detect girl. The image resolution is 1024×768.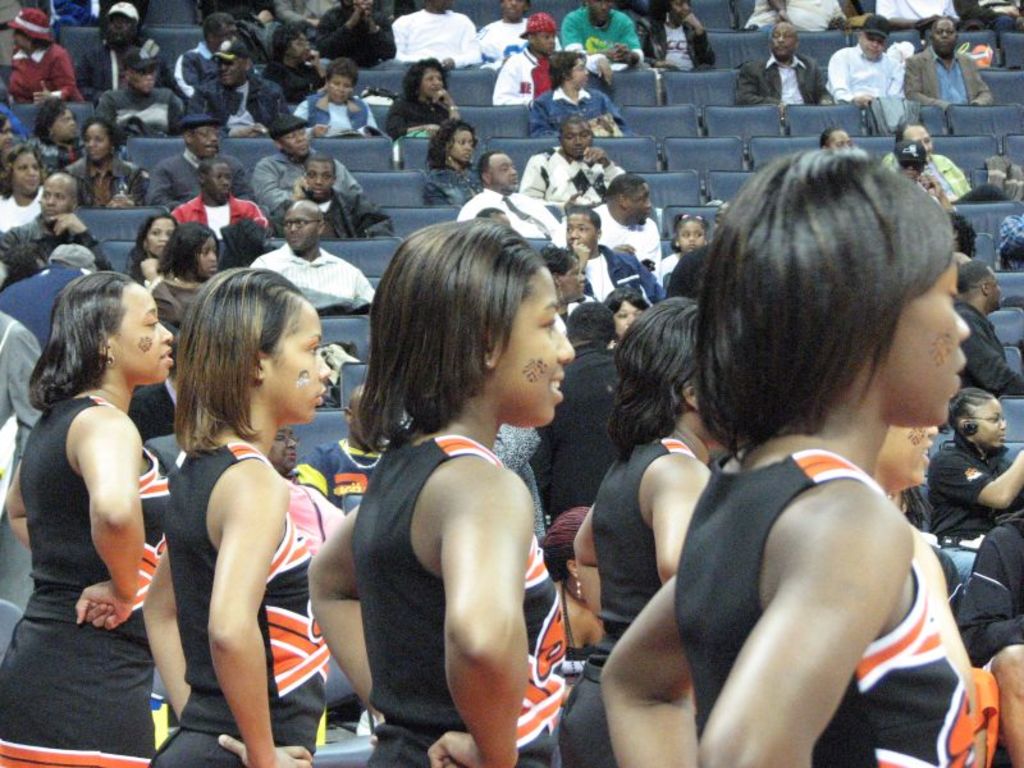
568/289/744/767.
